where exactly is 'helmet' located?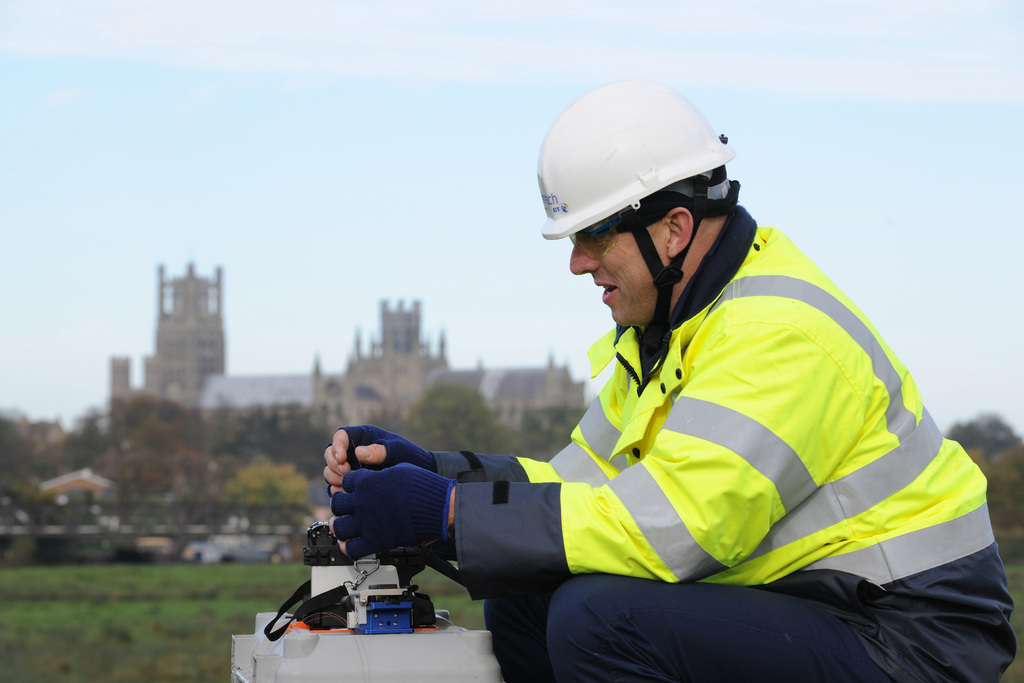
Its bounding box is Rect(538, 86, 748, 327).
